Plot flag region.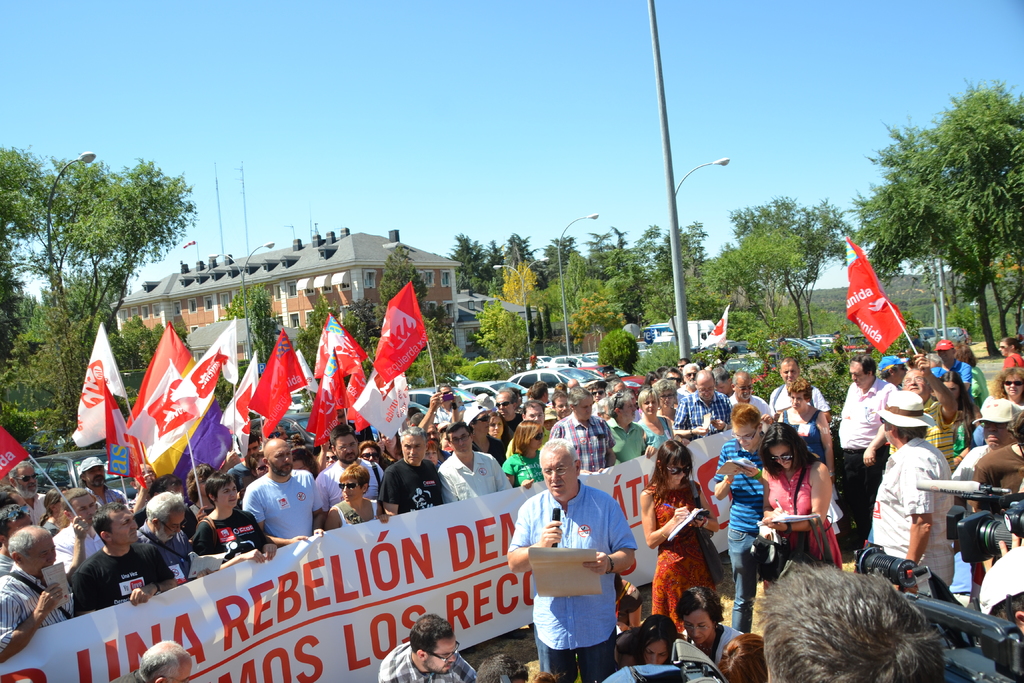
Plotted at box(703, 300, 733, 345).
